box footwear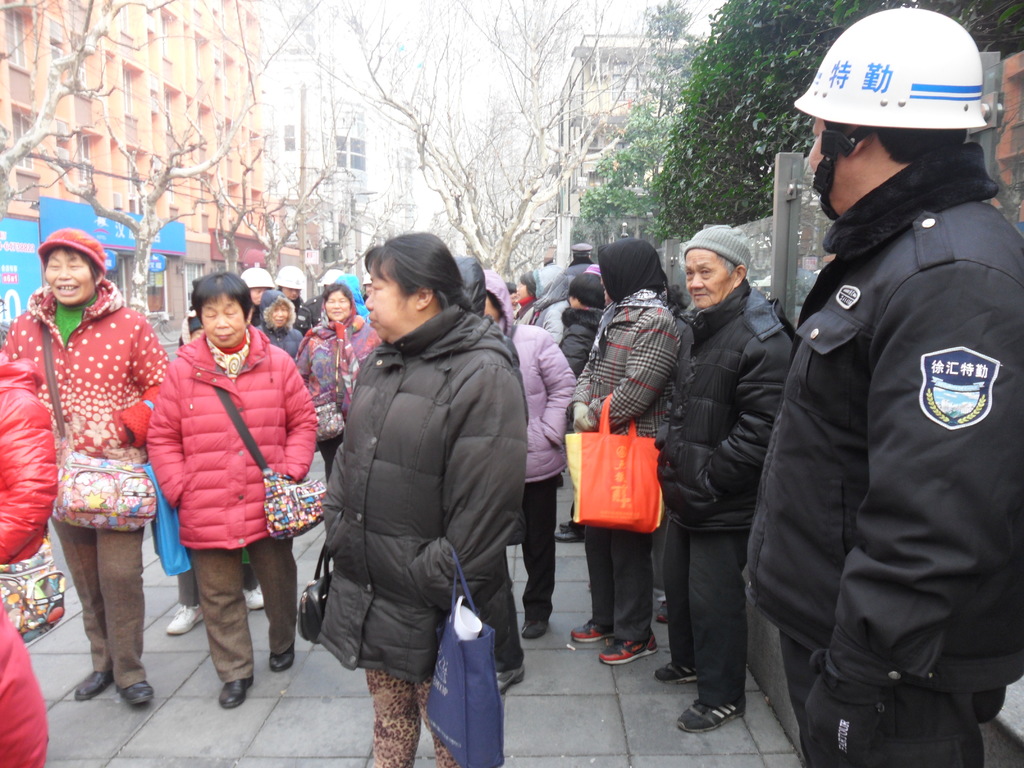
bbox=[494, 666, 527, 691]
